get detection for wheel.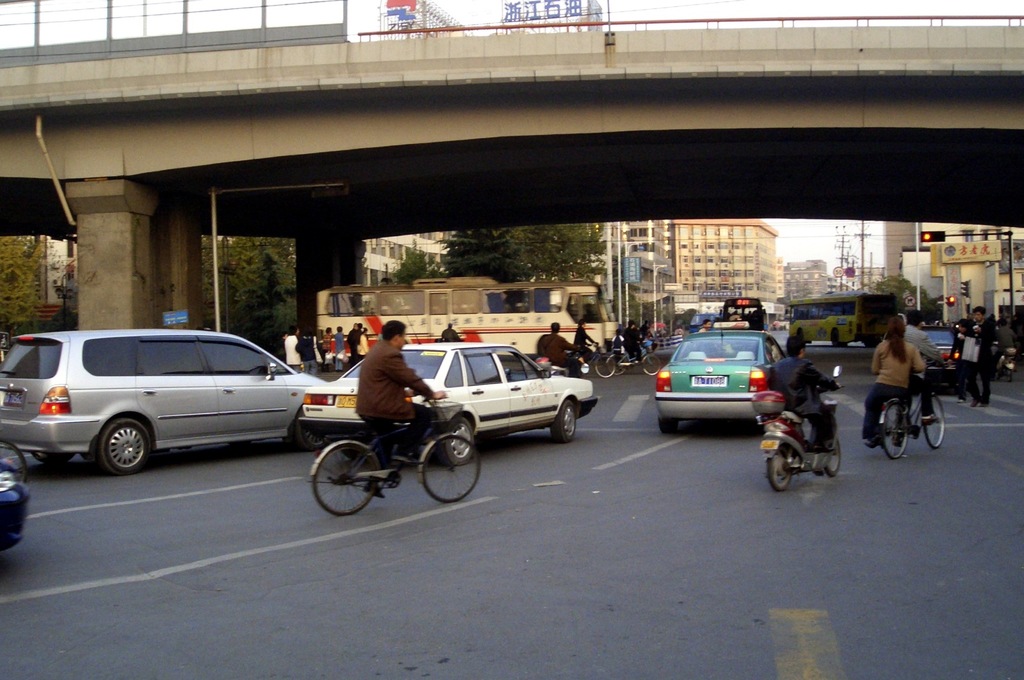
Detection: box(36, 453, 72, 465).
